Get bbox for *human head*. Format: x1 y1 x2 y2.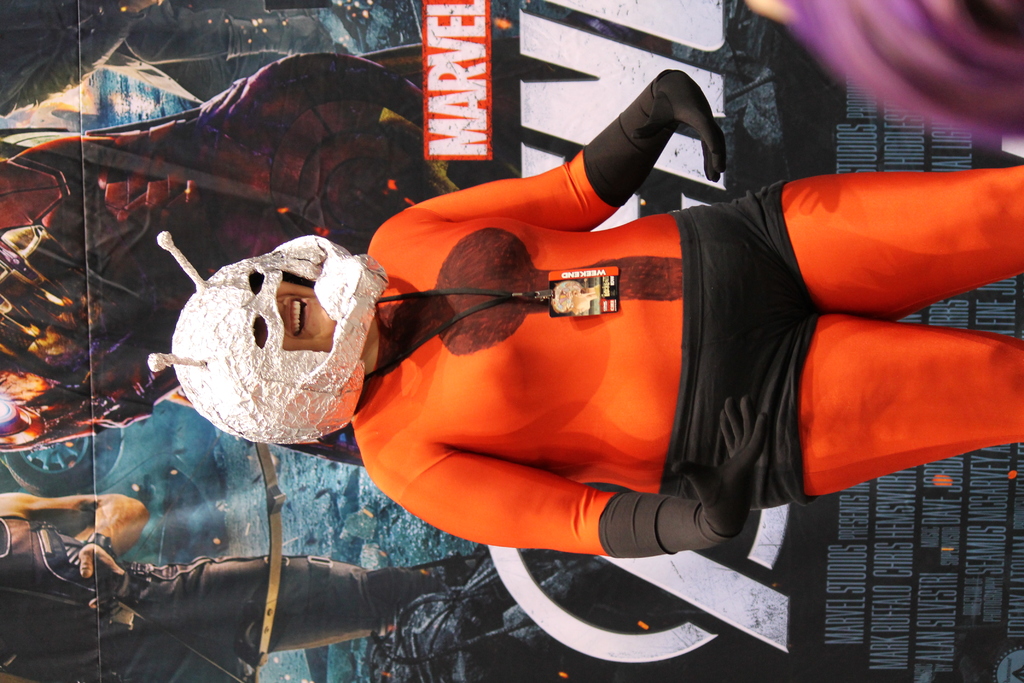
159 232 371 448.
